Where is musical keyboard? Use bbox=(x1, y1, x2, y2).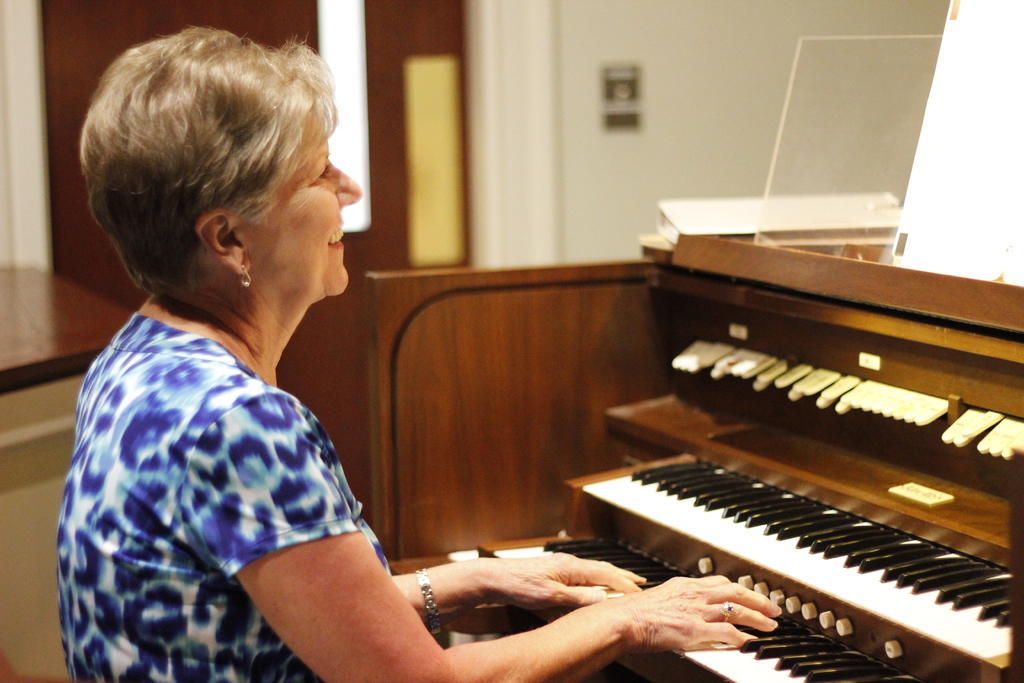
bbox=(573, 456, 1020, 682).
